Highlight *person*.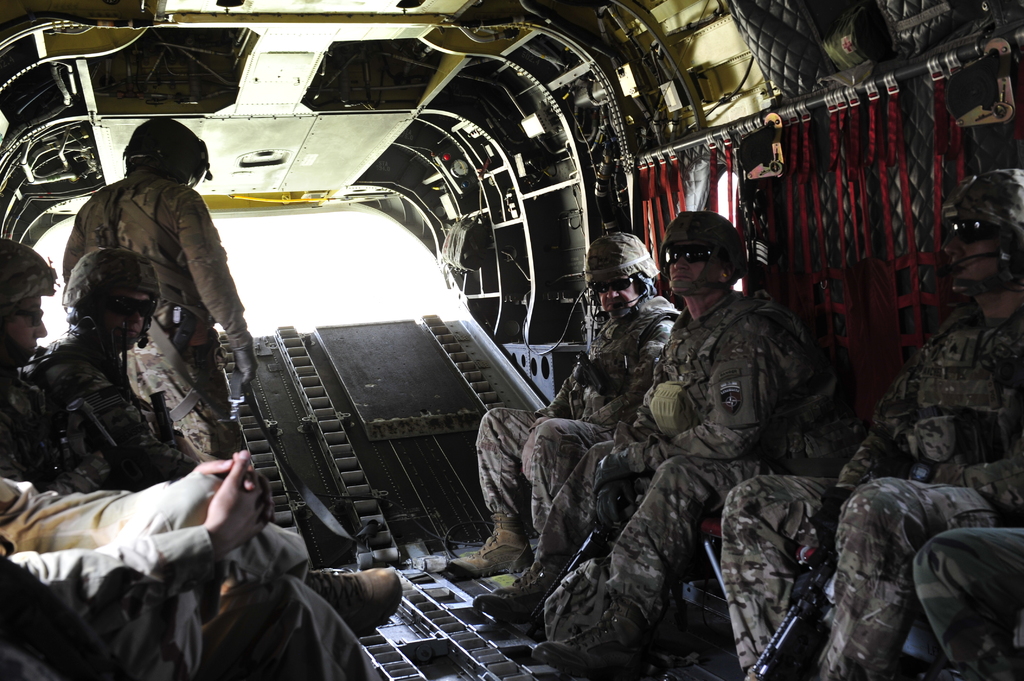
Highlighted region: bbox=(716, 168, 1023, 680).
